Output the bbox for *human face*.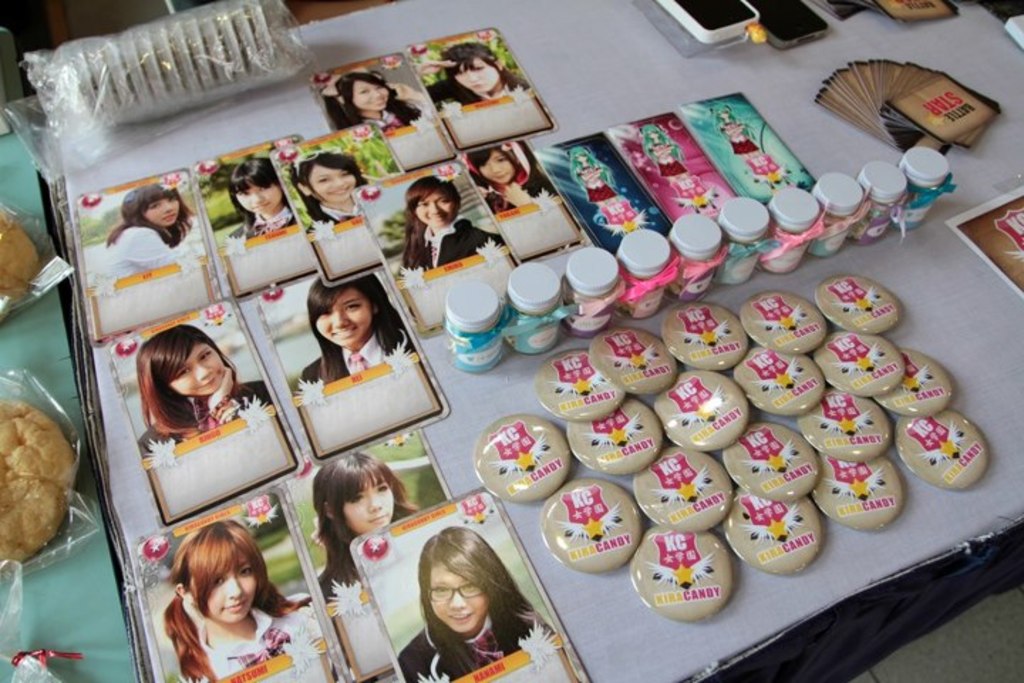
314 287 375 356.
